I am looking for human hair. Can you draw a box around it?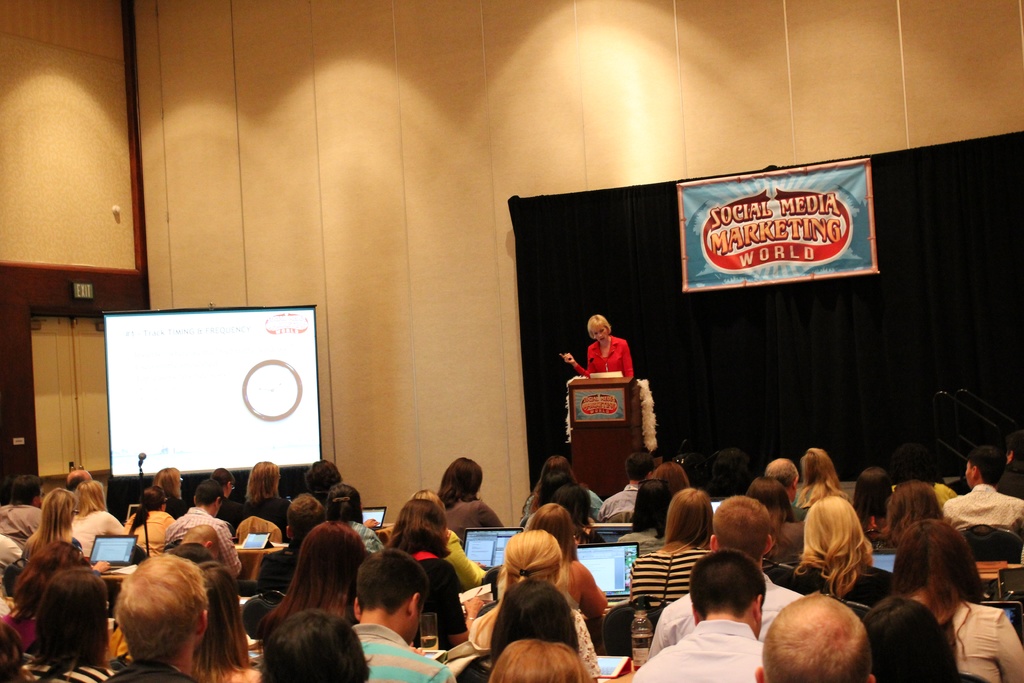
Sure, the bounding box is <box>964,445,1007,485</box>.
